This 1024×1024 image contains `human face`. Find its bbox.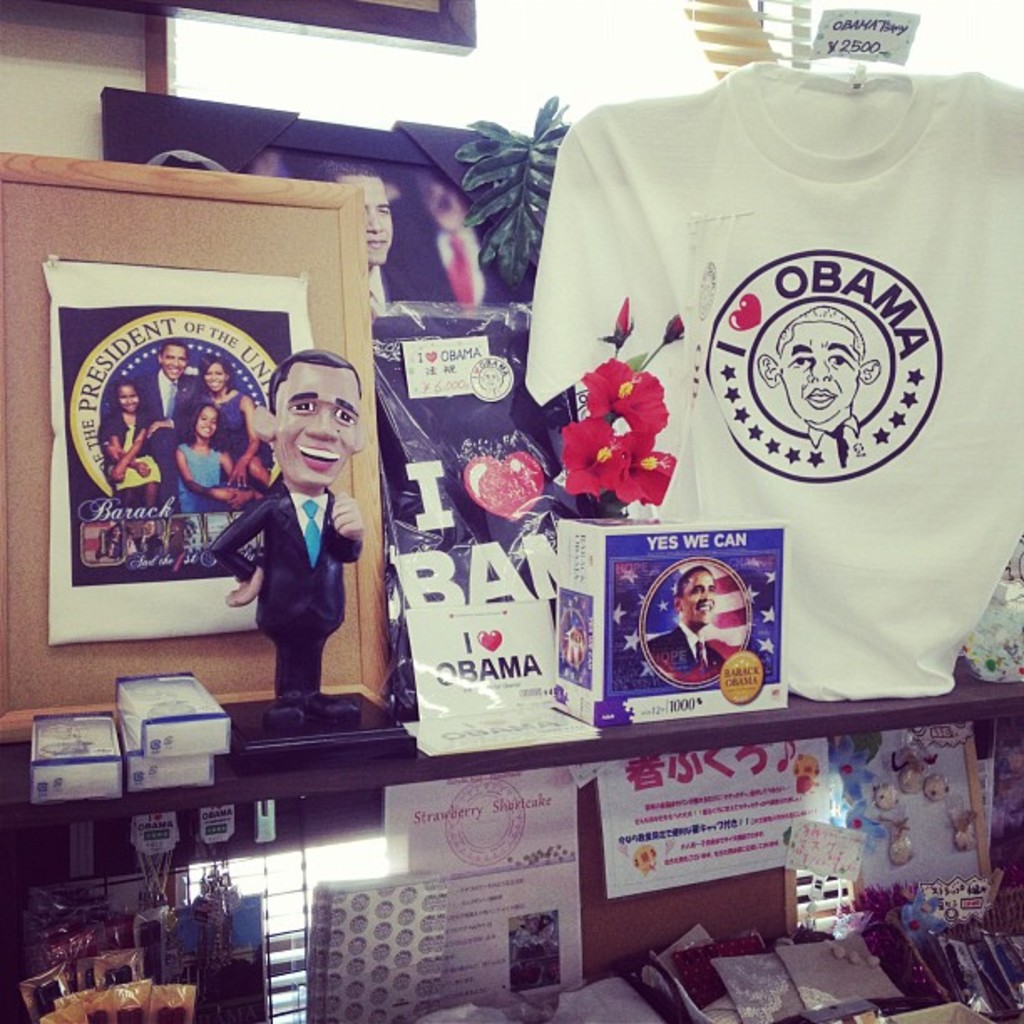
locate(194, 405, 212, 428).
